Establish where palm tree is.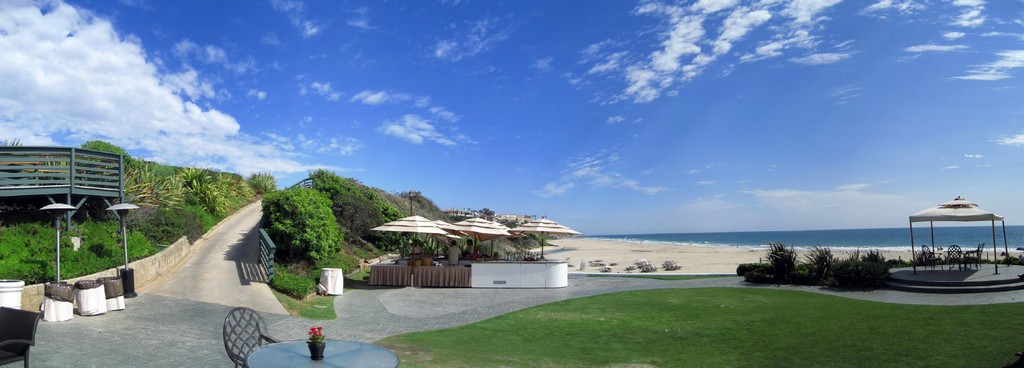
Established at bbox(0, 143, 254, 221).
